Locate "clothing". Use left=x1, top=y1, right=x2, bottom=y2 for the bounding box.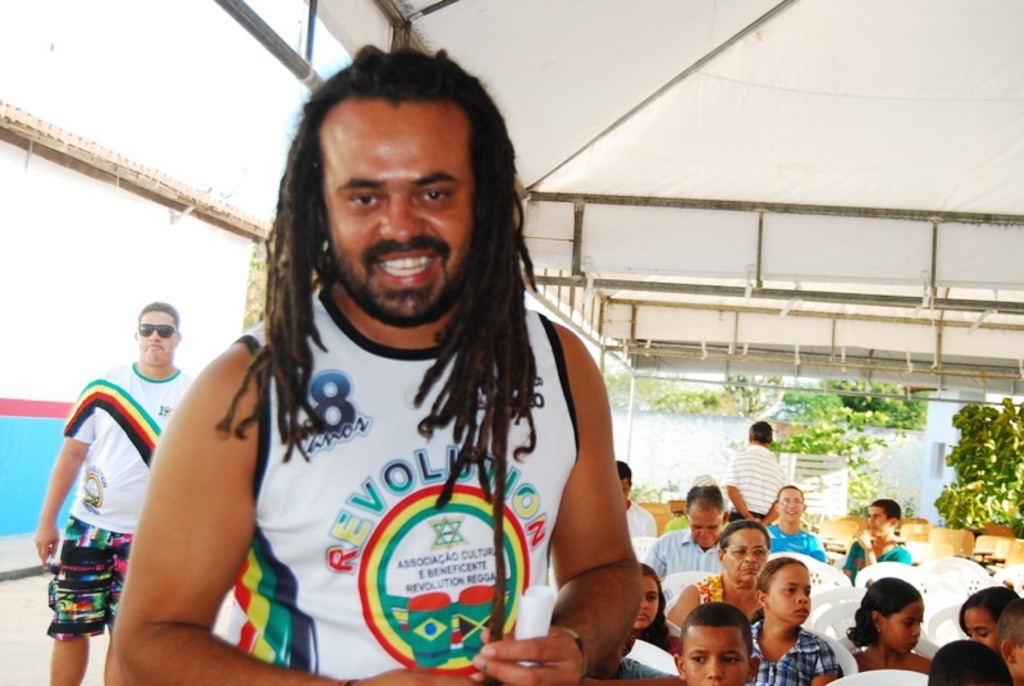
left=47, top=366, right=196, bottom=637.
